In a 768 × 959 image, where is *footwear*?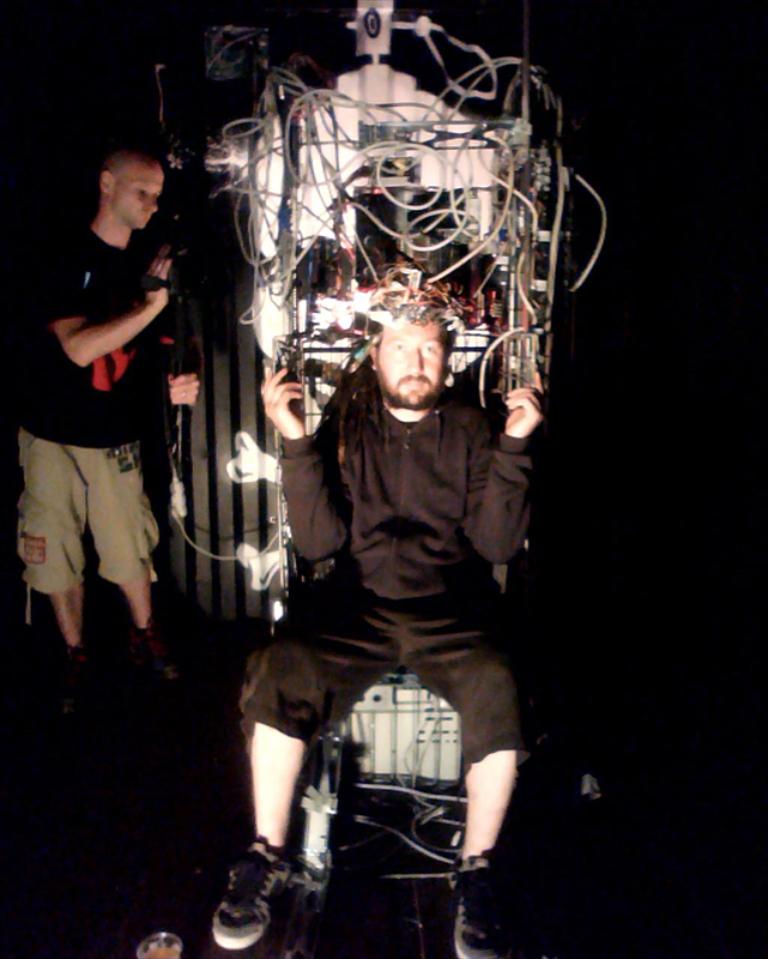
left=447, top=862, right=509, bottom=958.
